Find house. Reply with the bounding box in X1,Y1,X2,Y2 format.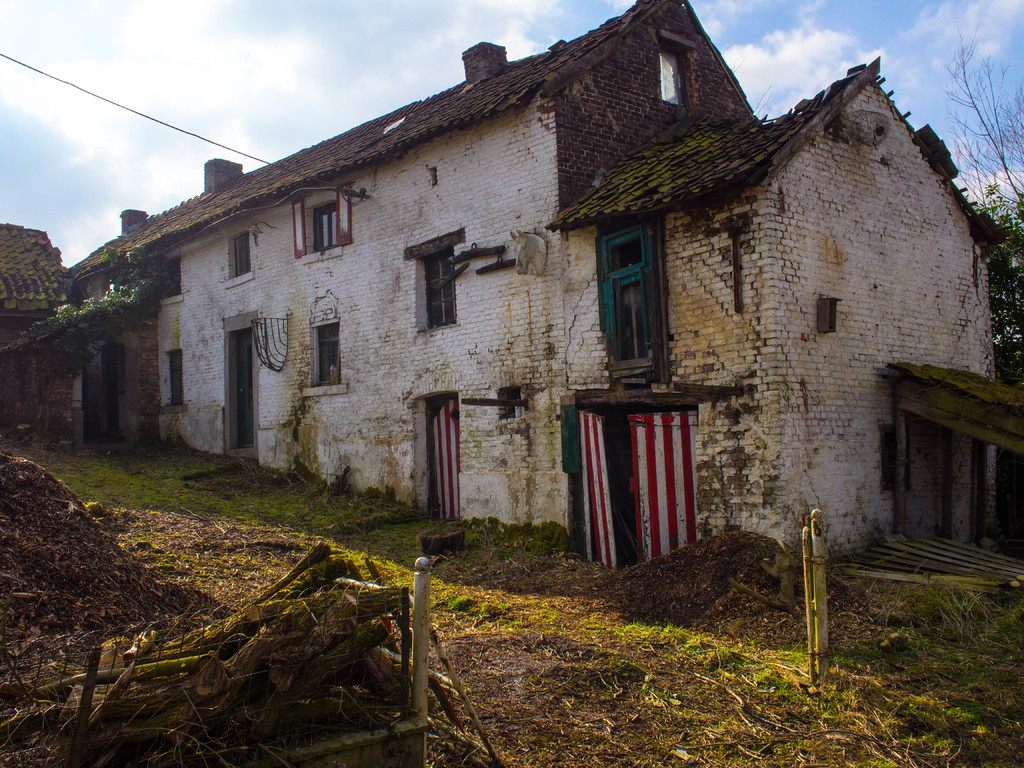
0,220,103,435.
